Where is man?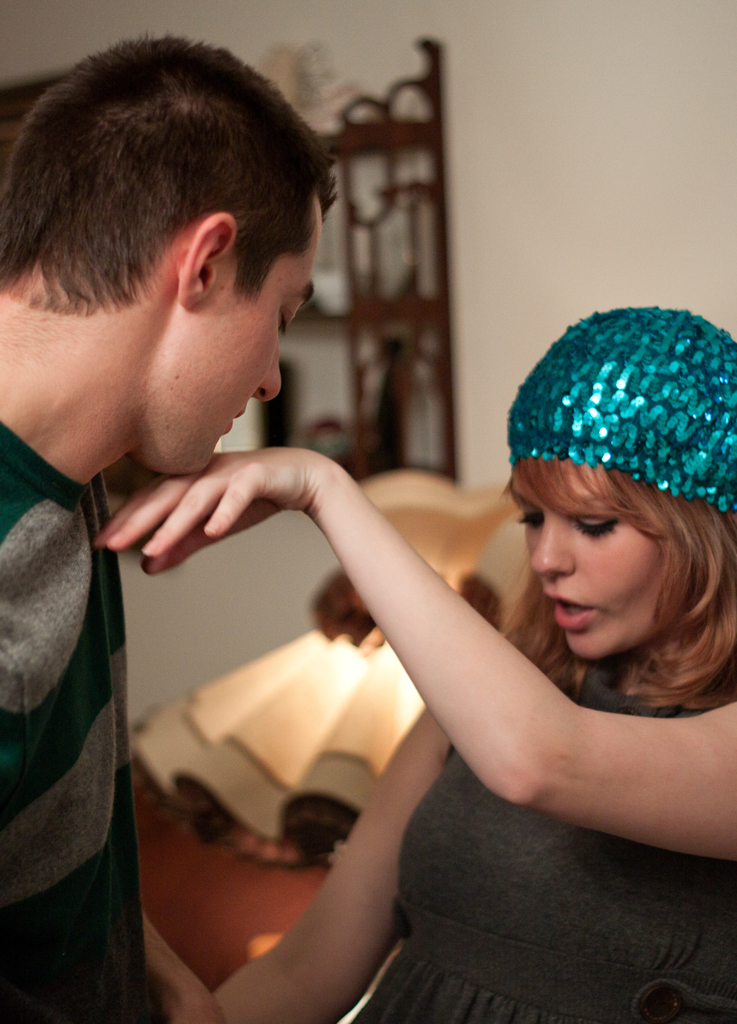
x1=0 y1=26 x2=347 y2=1023.
